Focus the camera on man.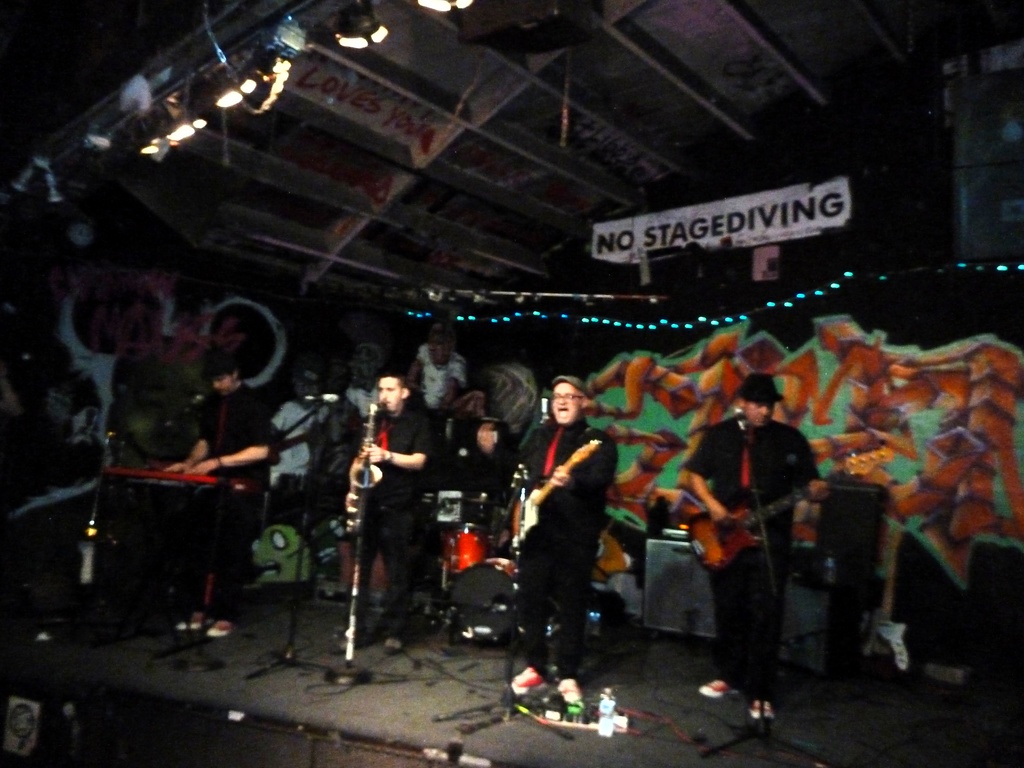
Focus region: [177,353,292,651].
